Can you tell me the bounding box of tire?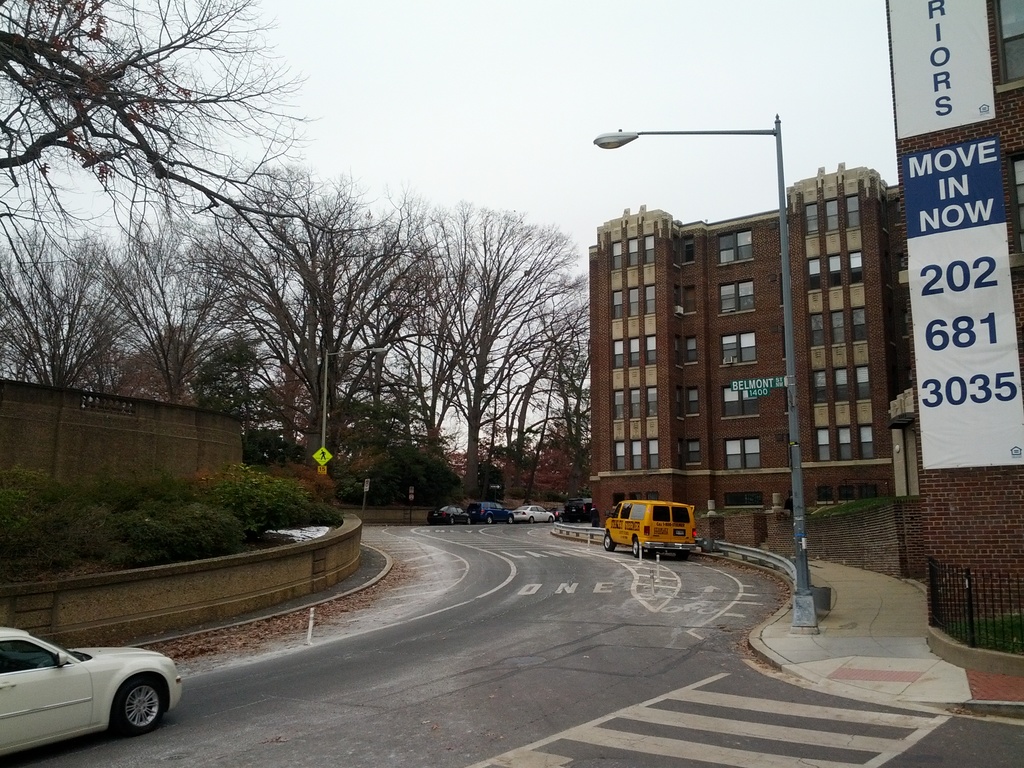
[548,516,557,524].
